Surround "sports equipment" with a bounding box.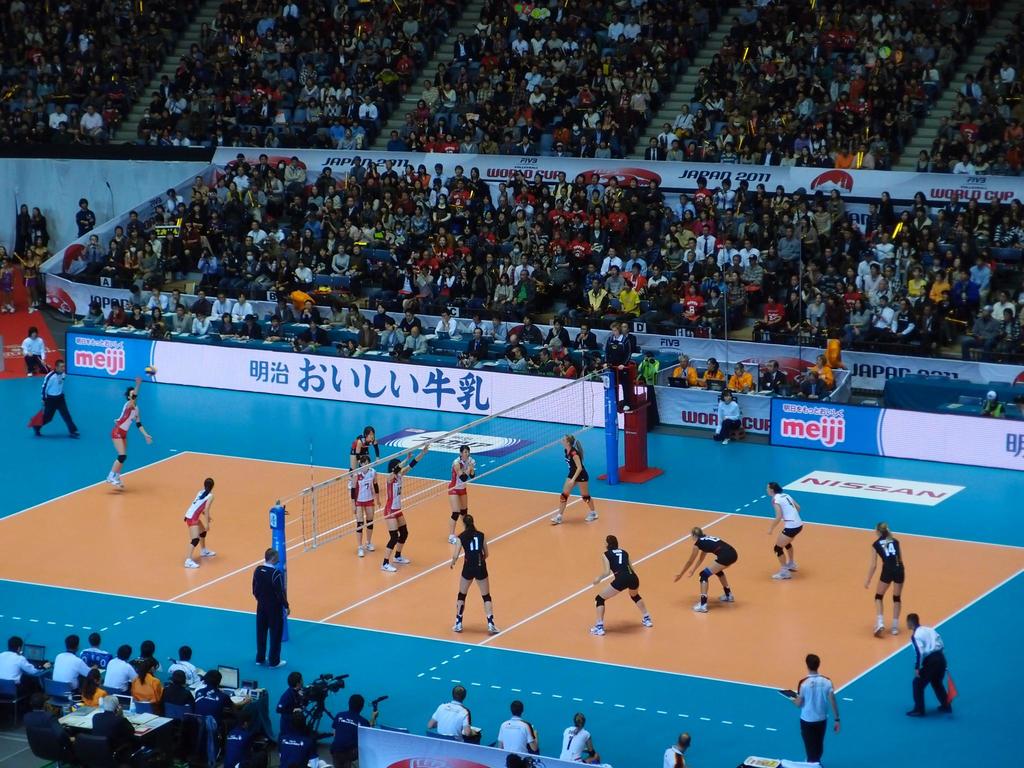
(201,532,212,541).
